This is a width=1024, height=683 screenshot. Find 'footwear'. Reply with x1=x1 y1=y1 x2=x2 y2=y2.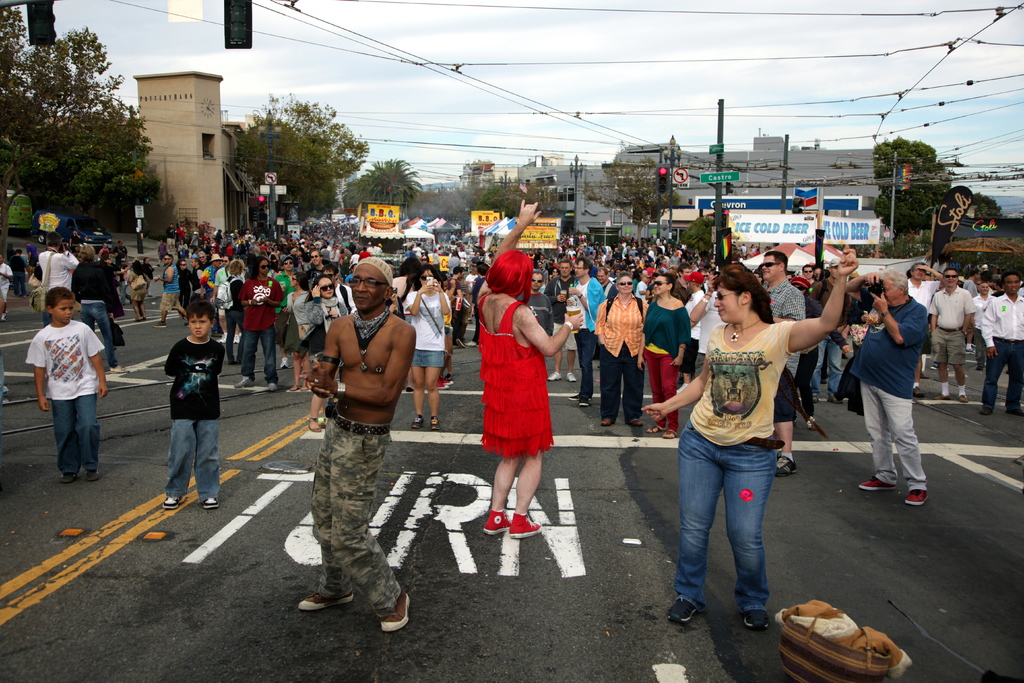
x1=234 y1=372 x2=260 y2=387.
